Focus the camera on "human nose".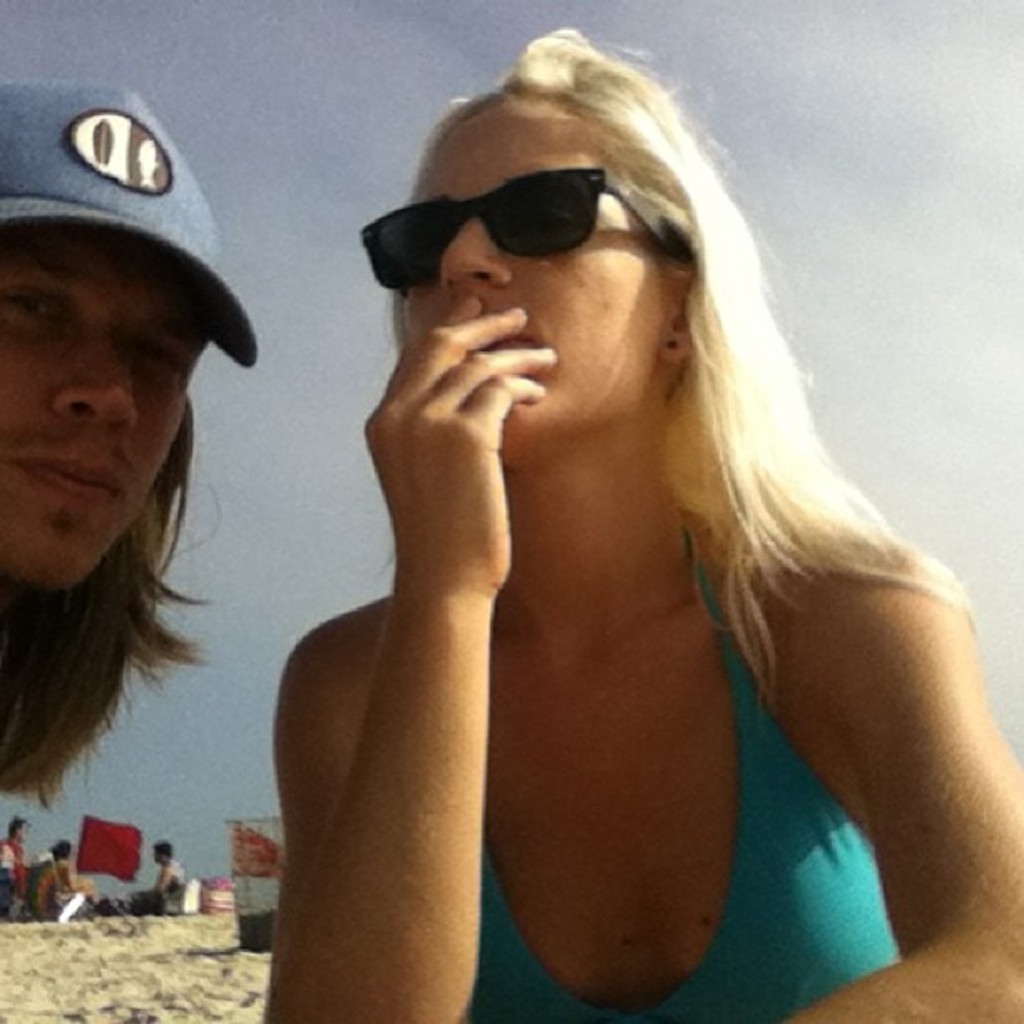
Focus region: Rect(438, 219, 512, 291).
